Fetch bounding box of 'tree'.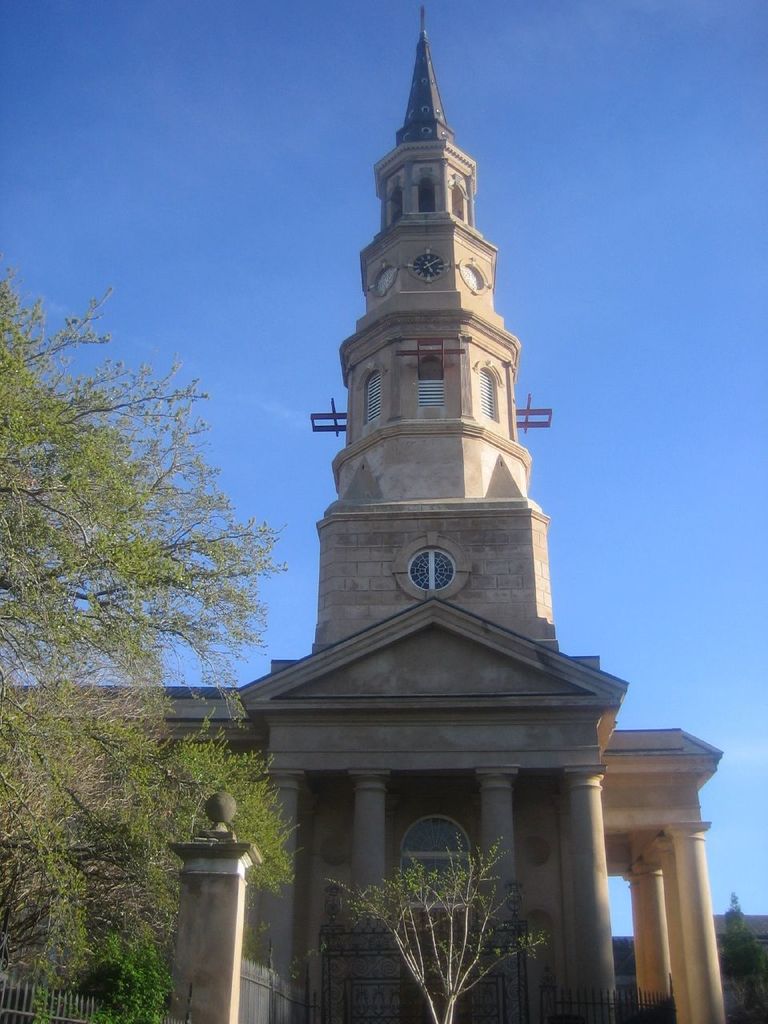
Bbox: [0, 282, 279, 1023].
